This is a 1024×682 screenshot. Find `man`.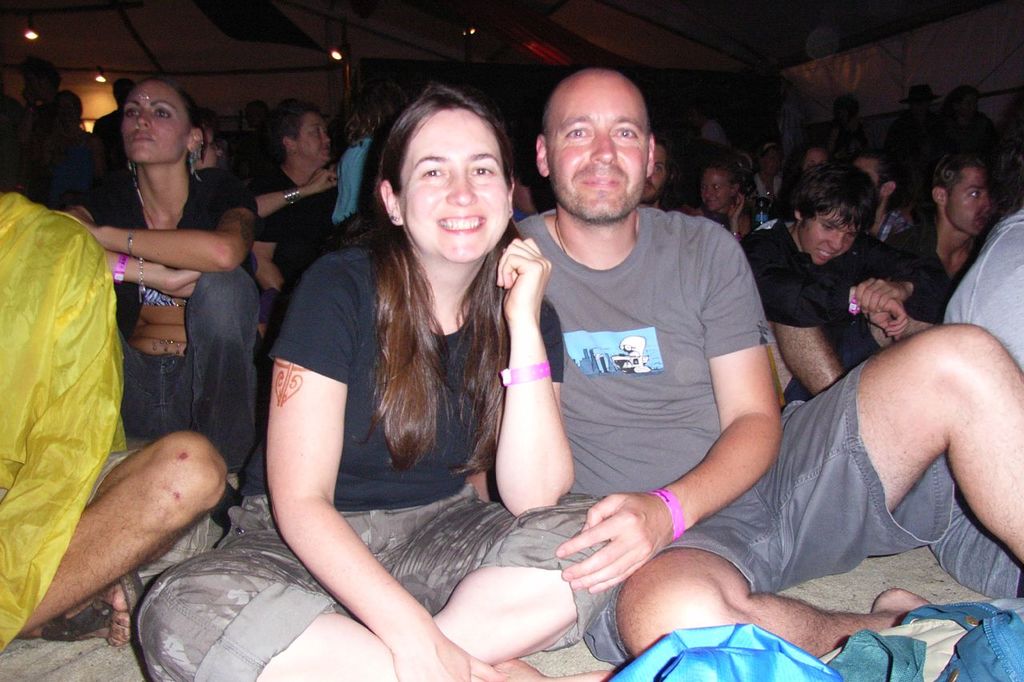
Bounding box: left=639, top=132, right=674, bottom=209.
